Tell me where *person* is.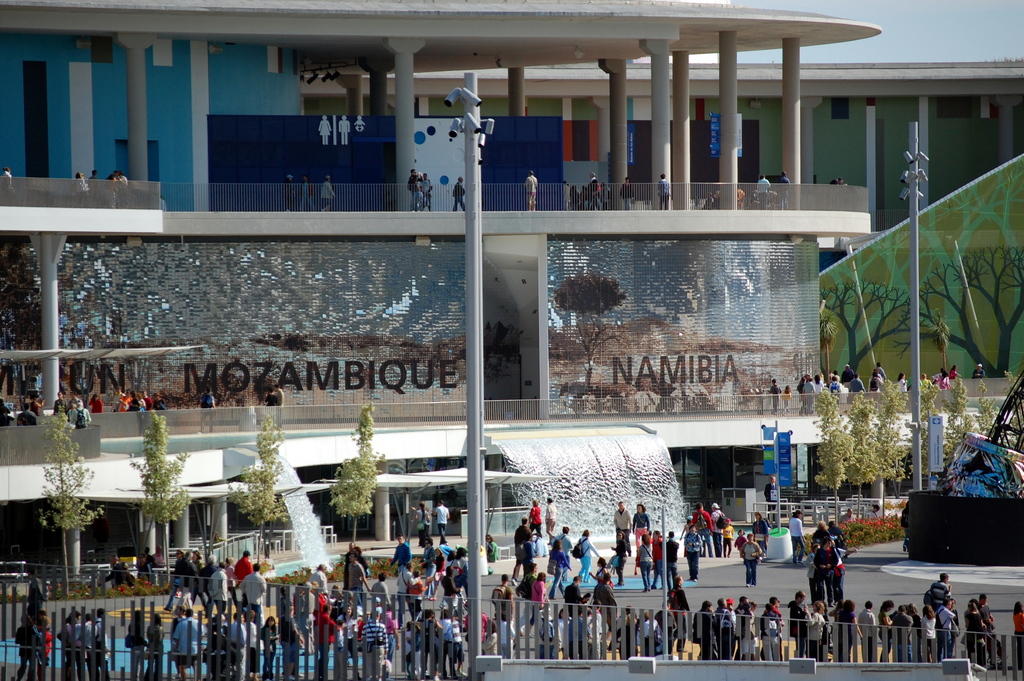
*person* is at 158:551:264:614.
